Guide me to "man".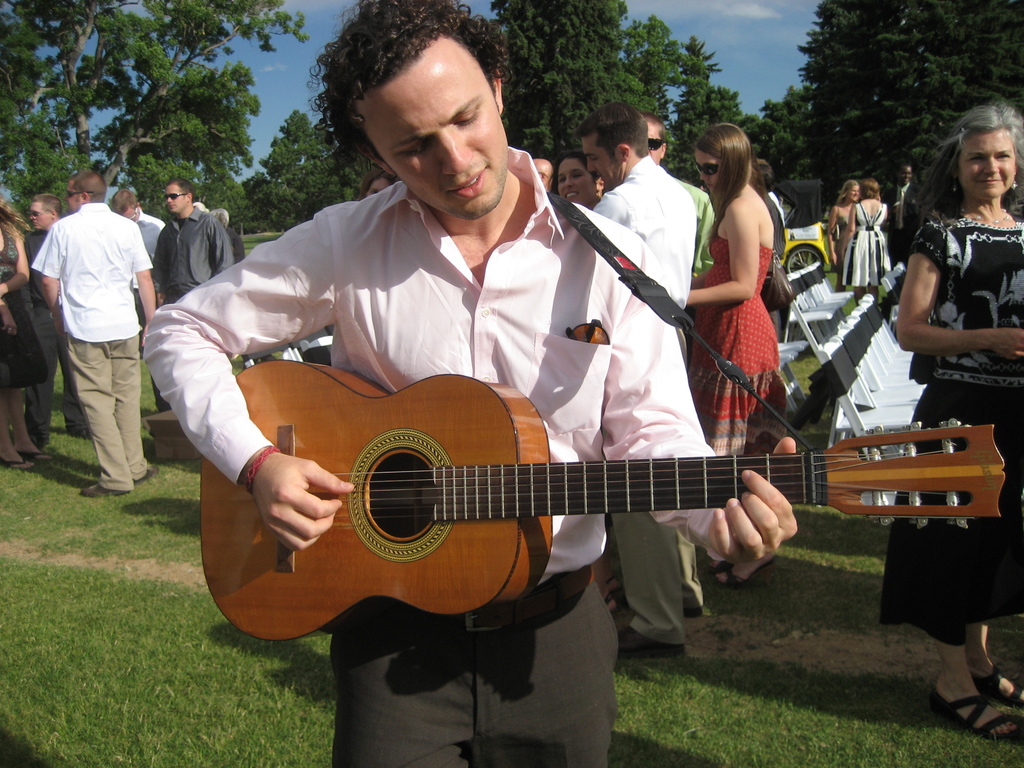
Guidance: box=[625, 109, 718, 372].
